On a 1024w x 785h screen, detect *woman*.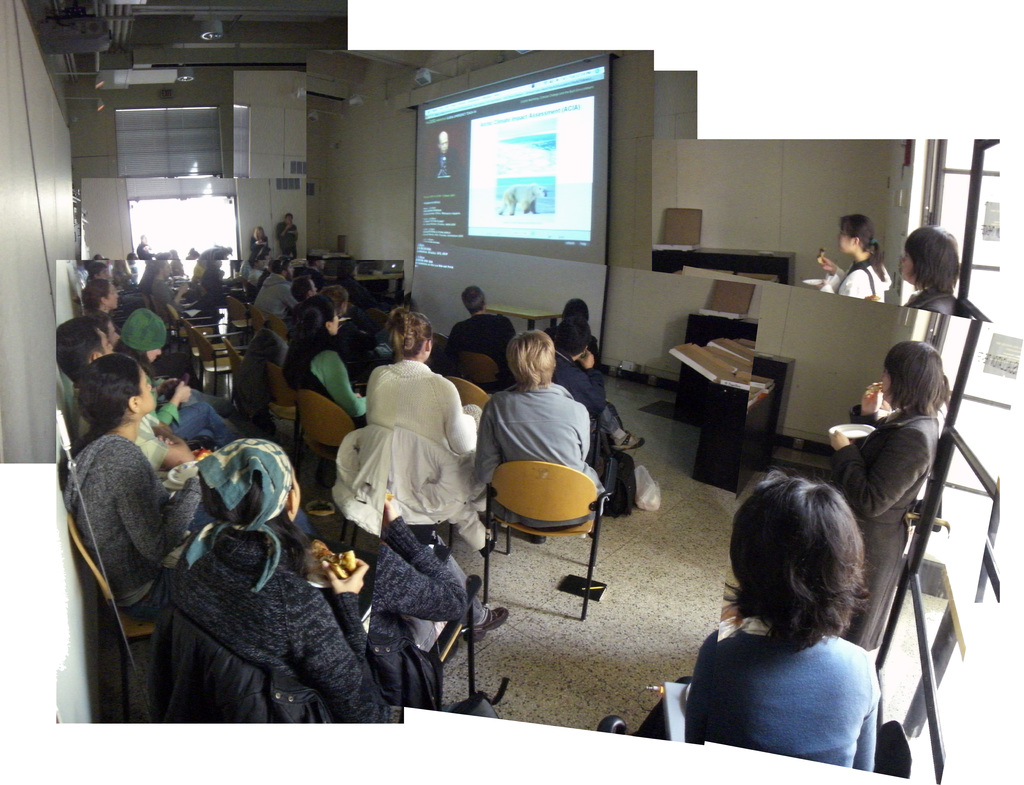
select_region(559, 300, 620, 449).
